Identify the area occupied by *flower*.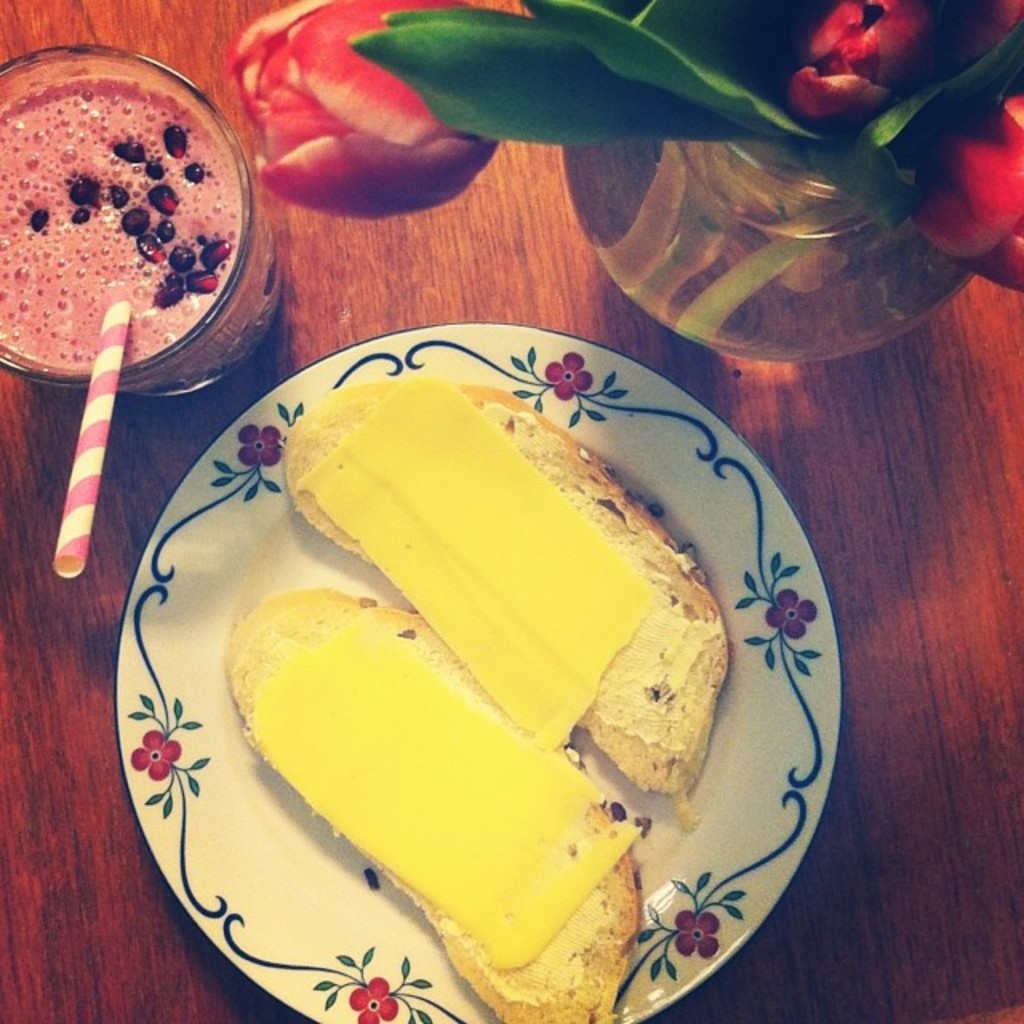
Area: select_region(768, 0, 1022, 302).
